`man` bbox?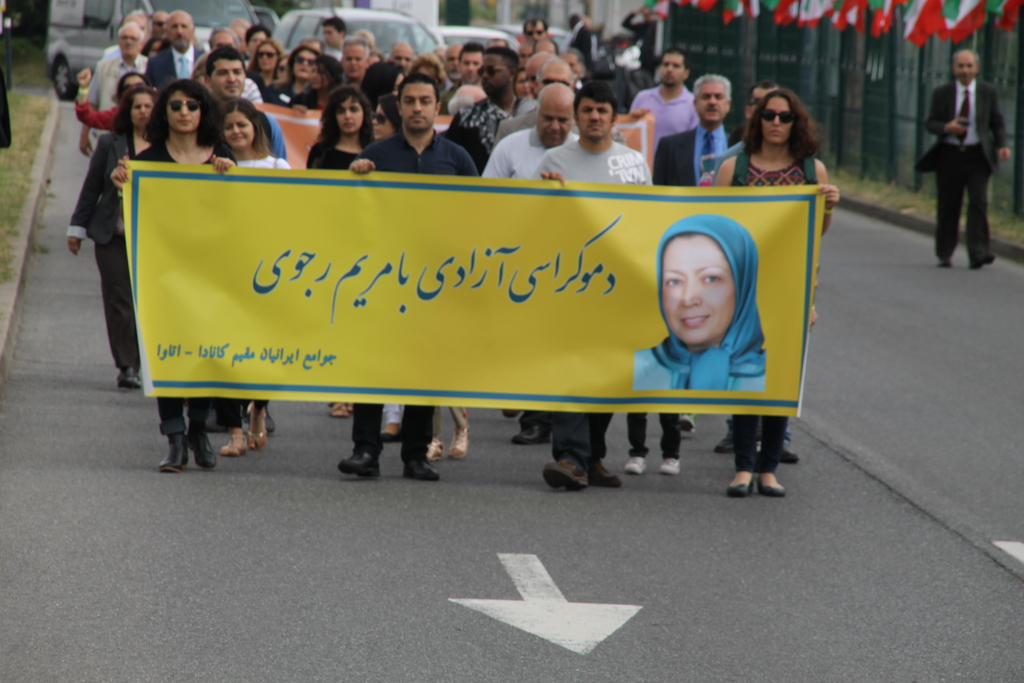
[329,74,483,488]
